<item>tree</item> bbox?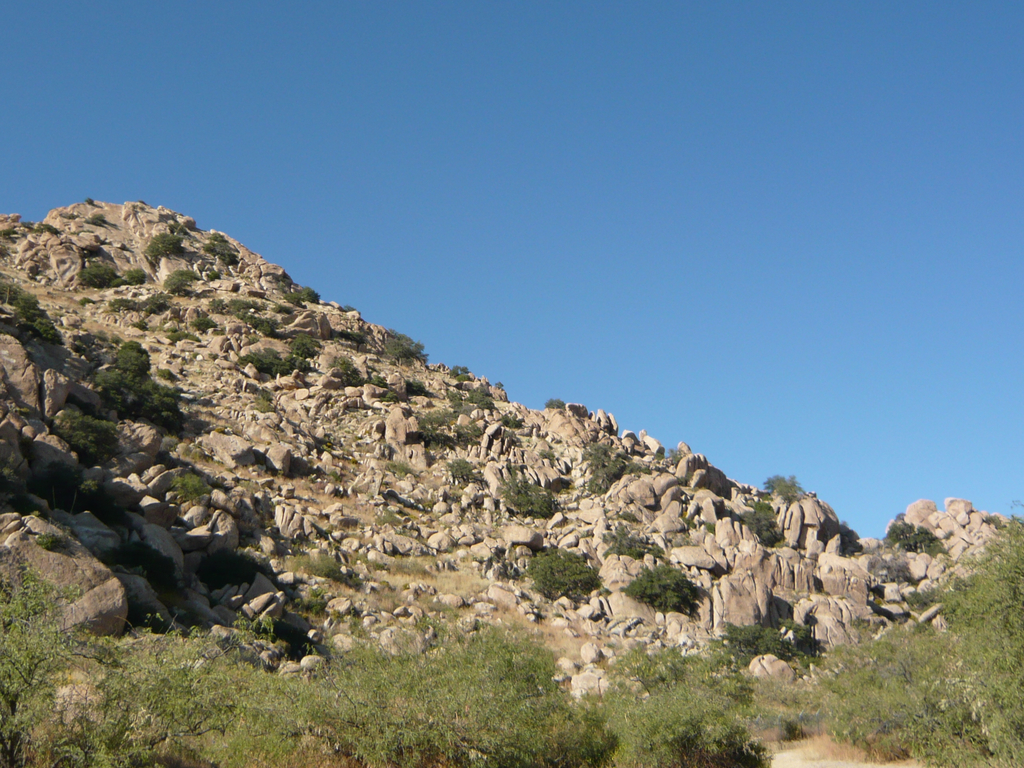
(634, 550, 724, 655)
